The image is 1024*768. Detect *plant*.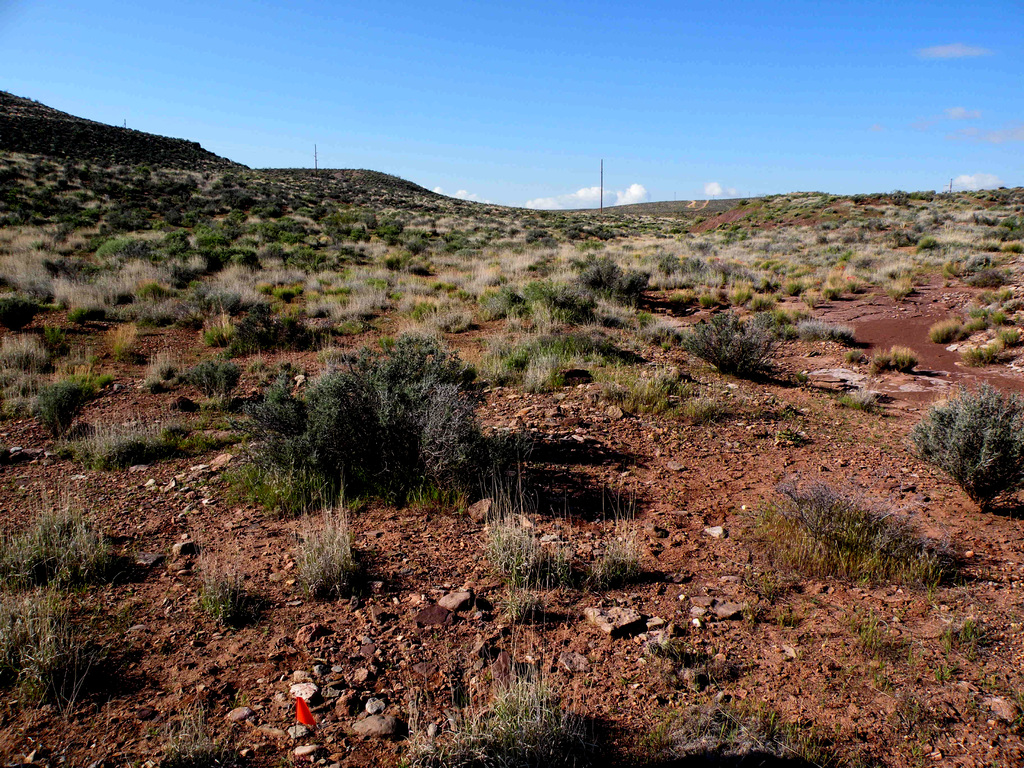
Detection: select_region(193, 558, 260, 634).
